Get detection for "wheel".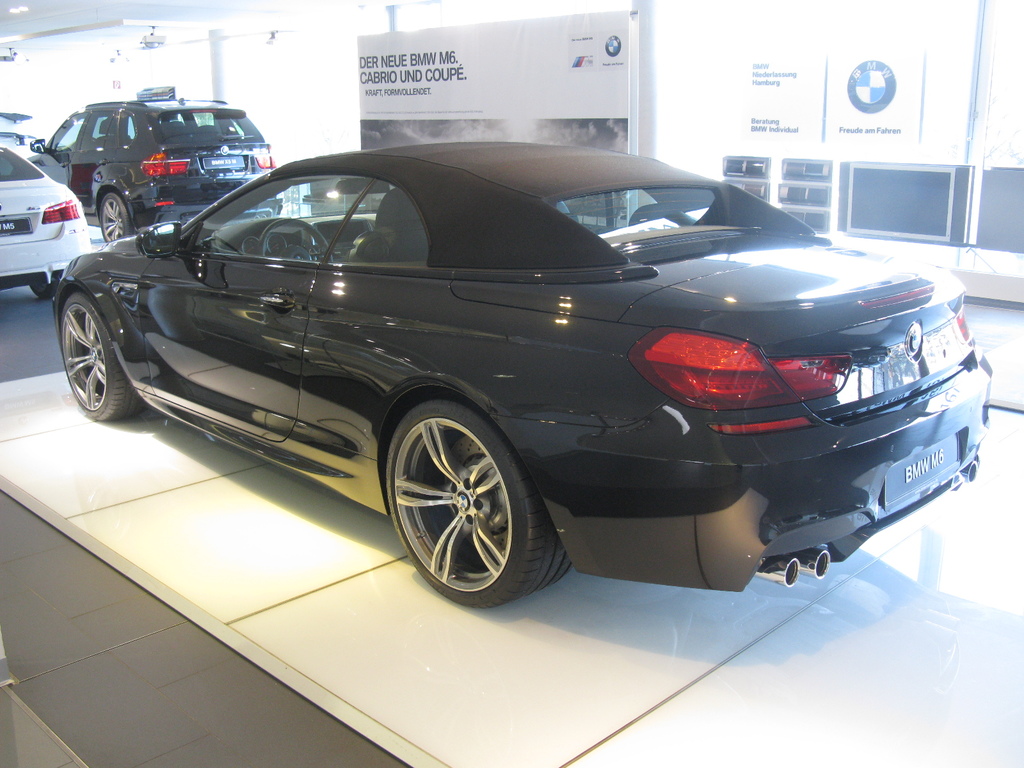
Detection: {"x1": 55, "y1": 291, "x2": 152, "y2": 417}.
